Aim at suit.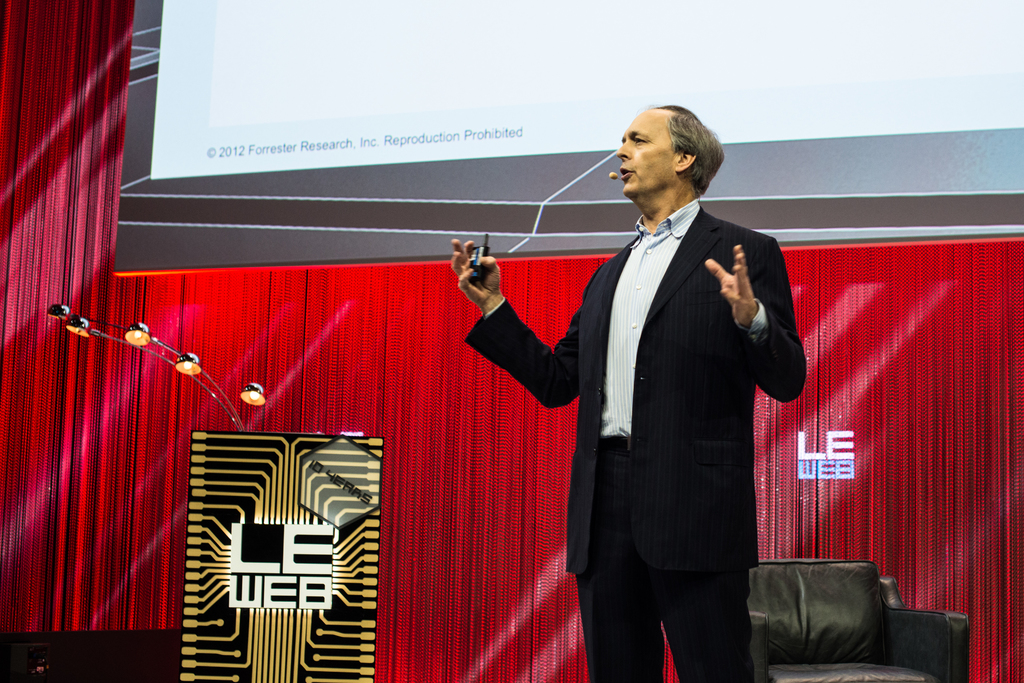
Aimed at <bbox>553, 113, 813, 666</bbox>.
